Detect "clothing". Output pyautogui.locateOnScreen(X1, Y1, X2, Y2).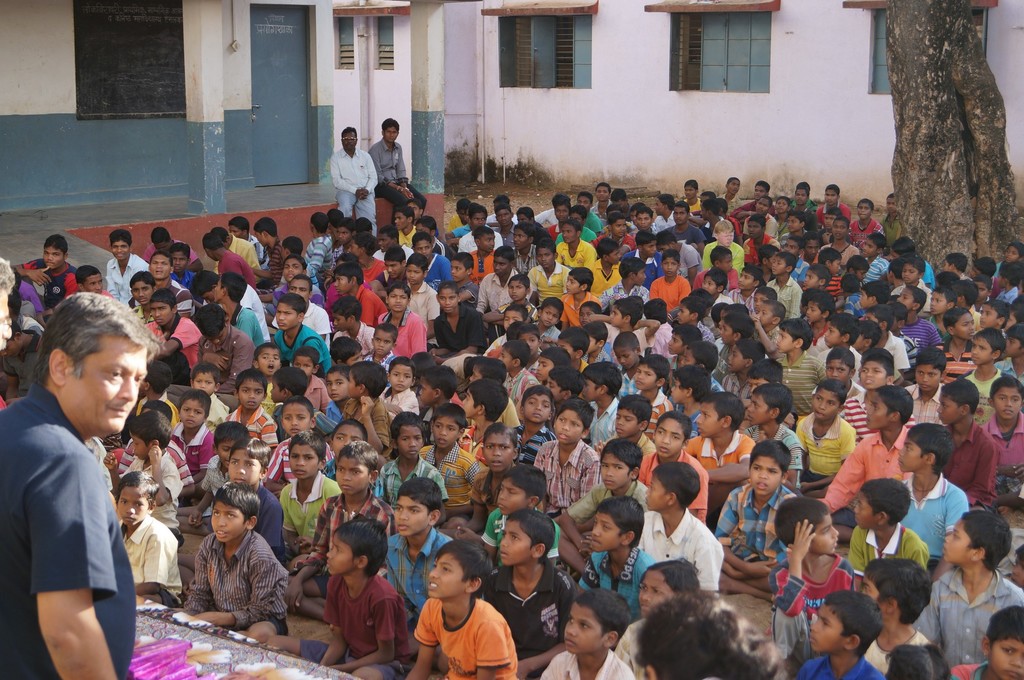
pyautogui.locateOnScreen(632, 509, 729, 590).
